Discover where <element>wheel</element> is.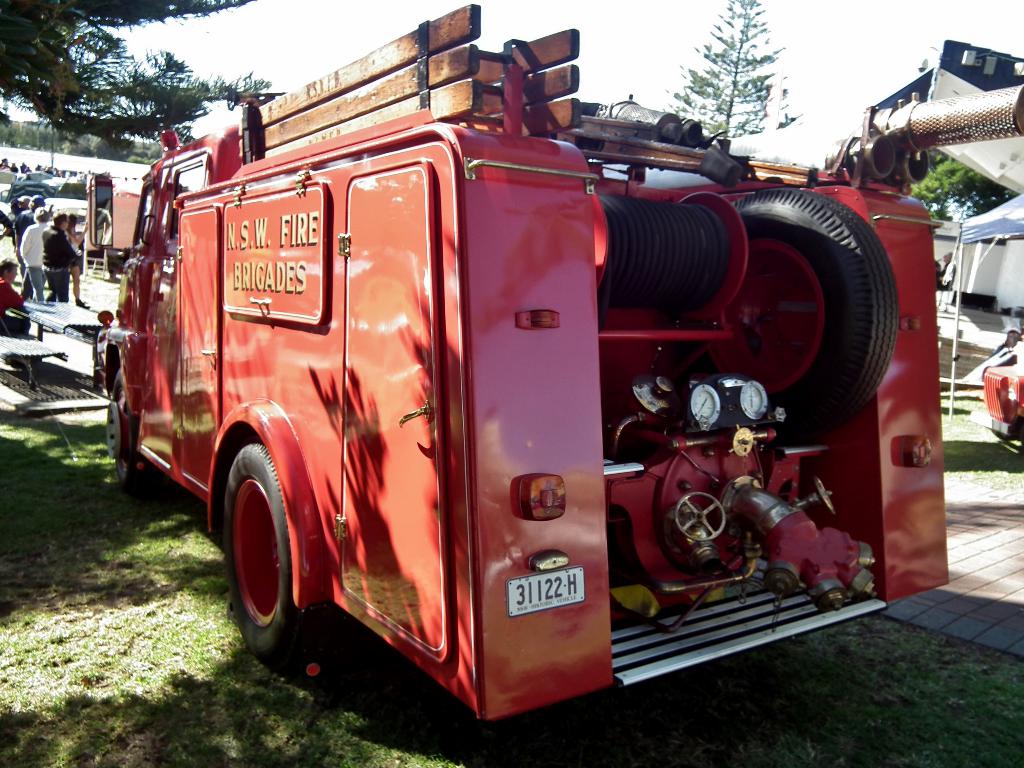
Discovered at BBox(96, 367, 146, 488).
